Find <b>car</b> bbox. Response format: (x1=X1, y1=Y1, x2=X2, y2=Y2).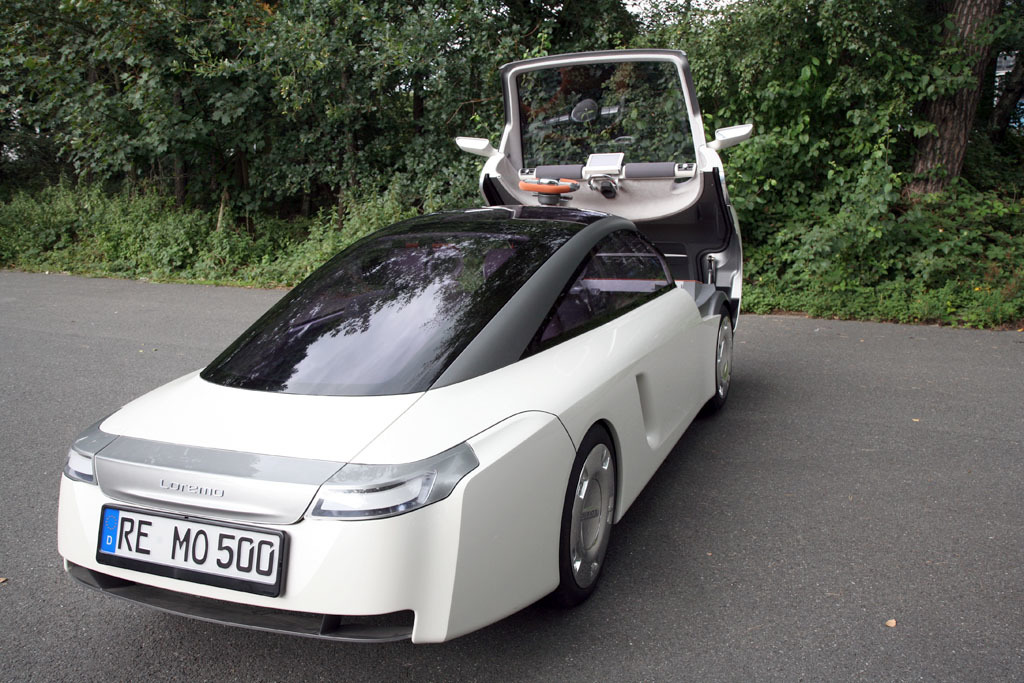
(x1=52, y1=49, x2=753, y2=643).
